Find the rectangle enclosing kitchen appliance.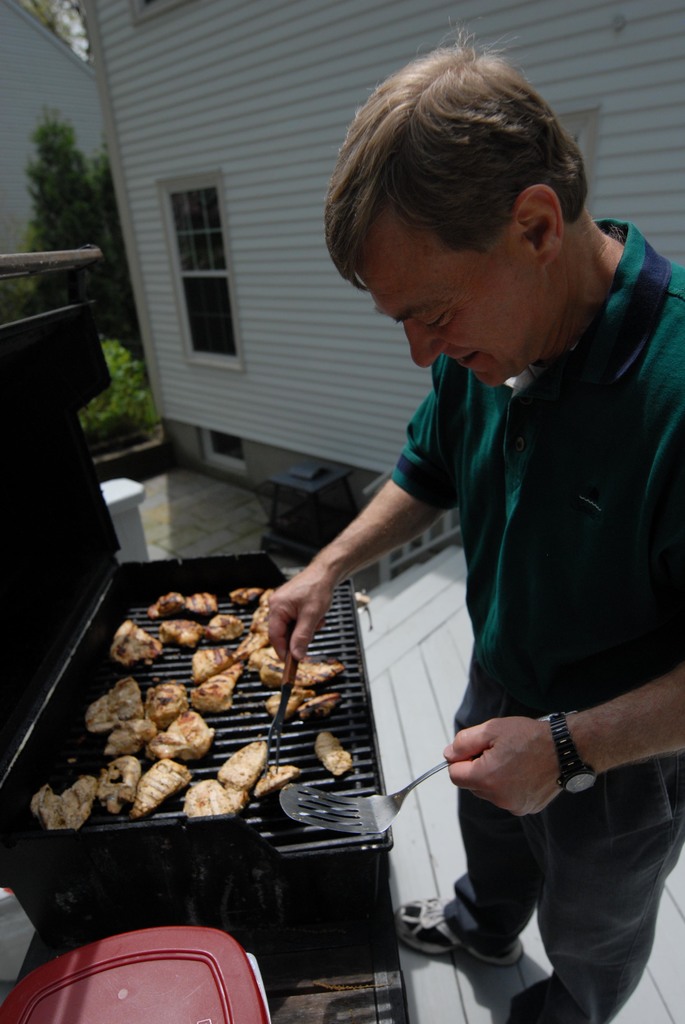
box=[276, 756, 449, 838].
